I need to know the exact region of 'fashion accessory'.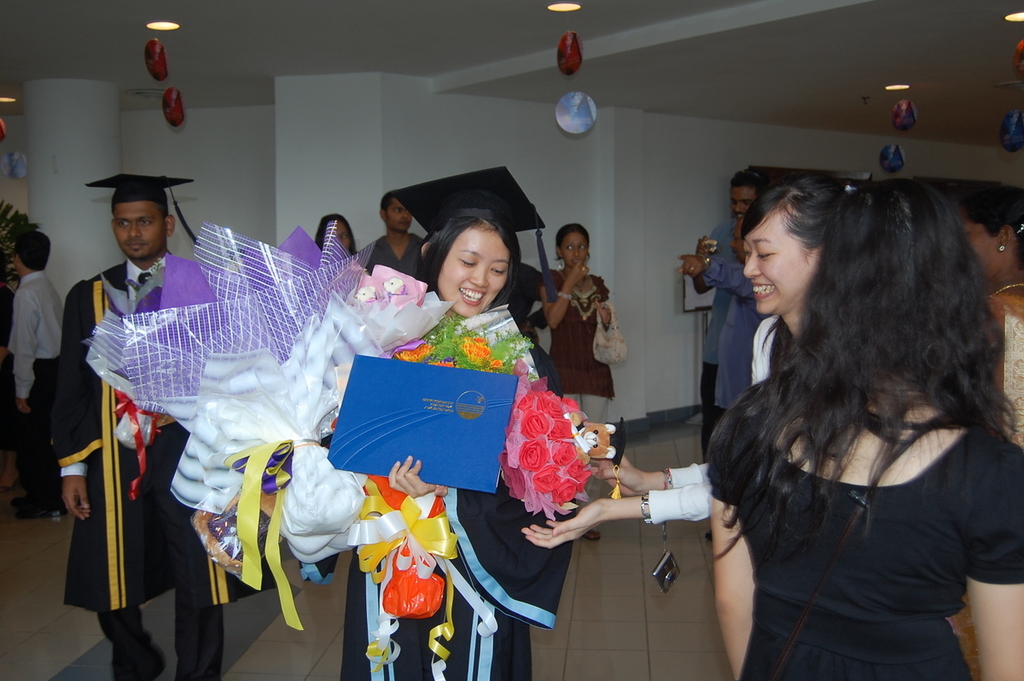
Region: <box>579,264,585,271</box>.
